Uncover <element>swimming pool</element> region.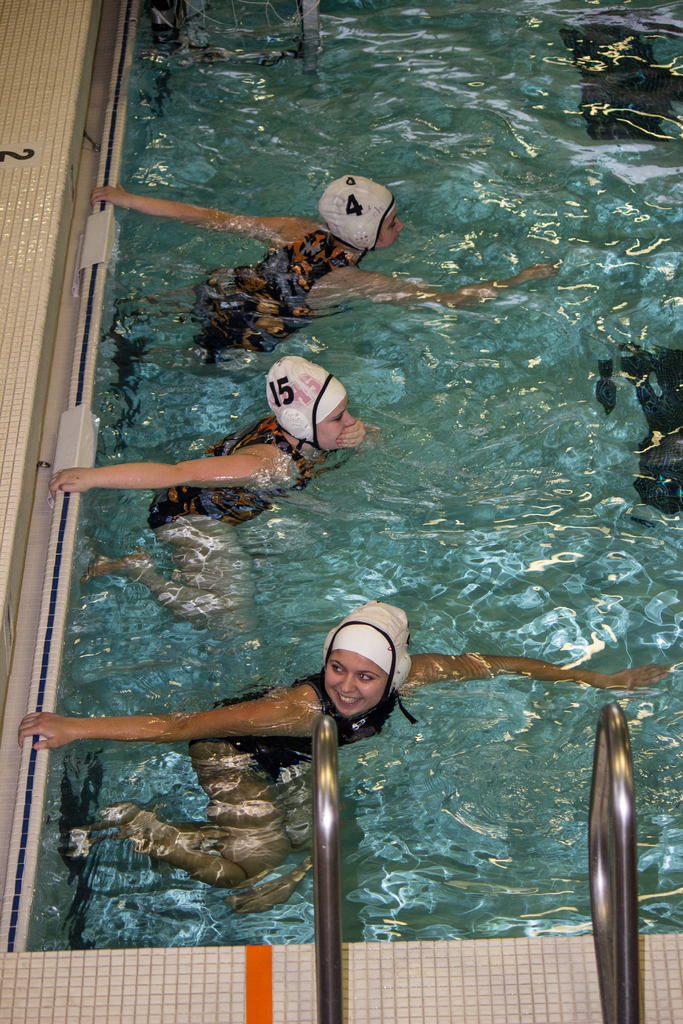
Uncovered: <box>28,40,638,1016</box>.
